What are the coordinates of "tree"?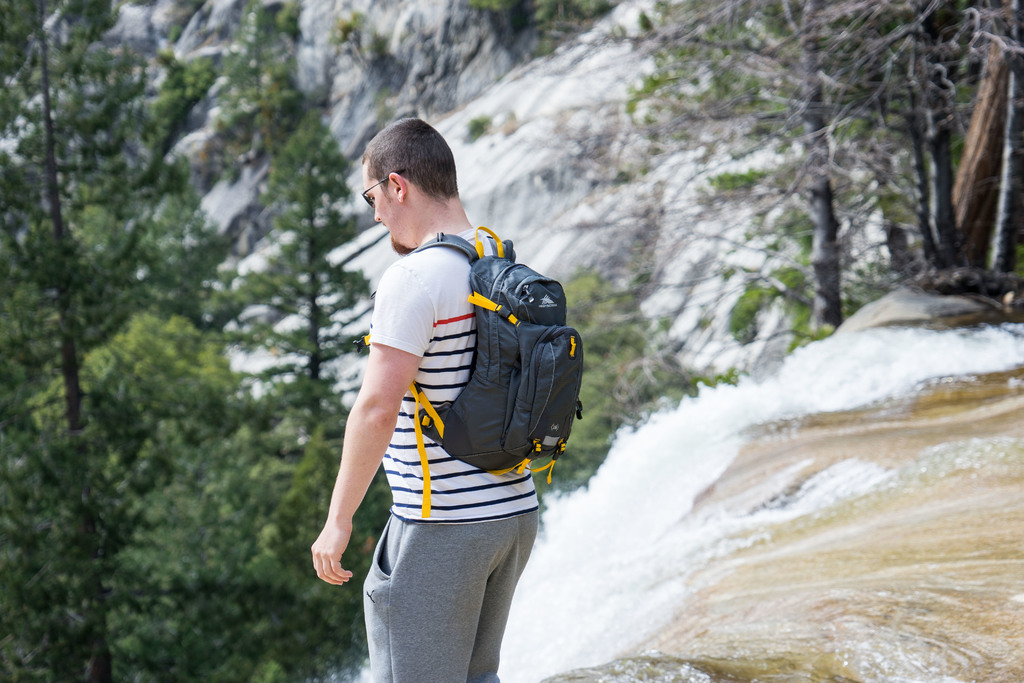
524 267 665 502.
